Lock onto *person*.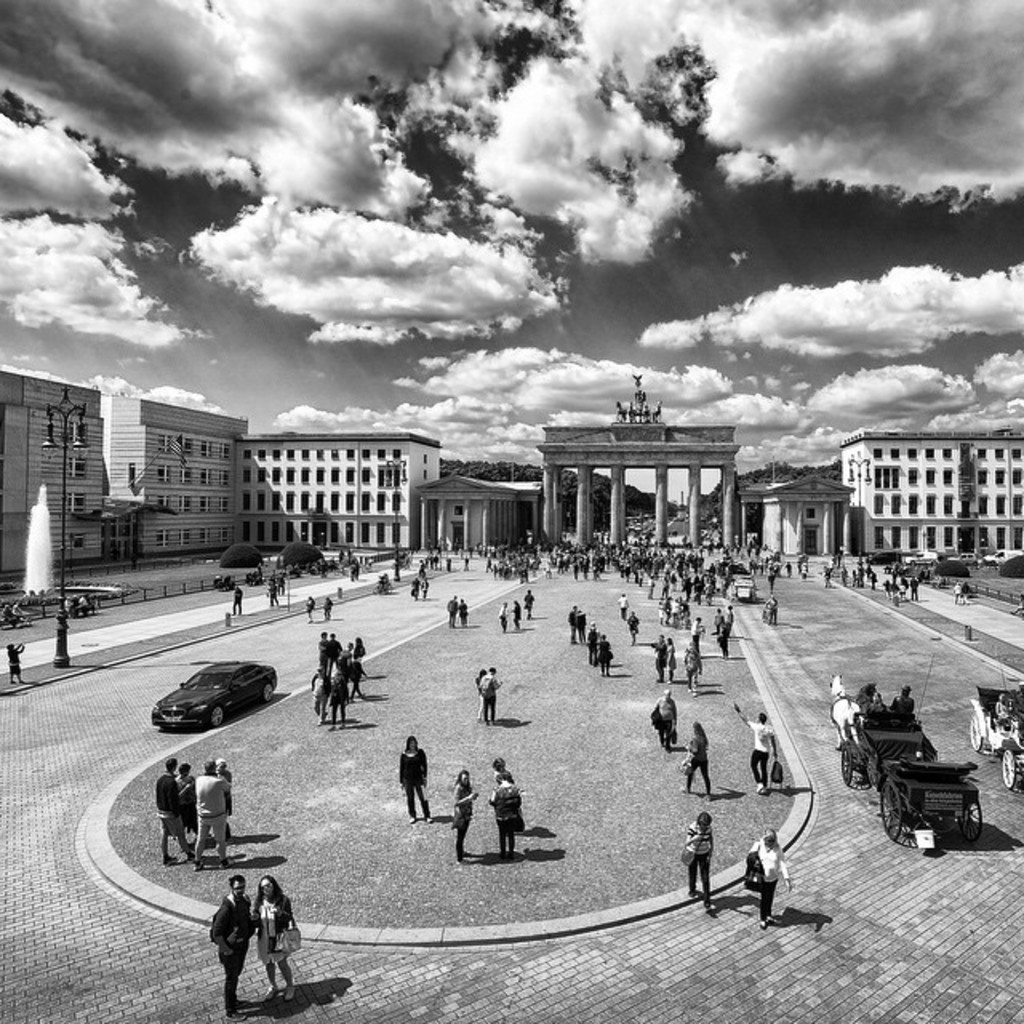
Locked: select_region(898, 571, 904, 602).
